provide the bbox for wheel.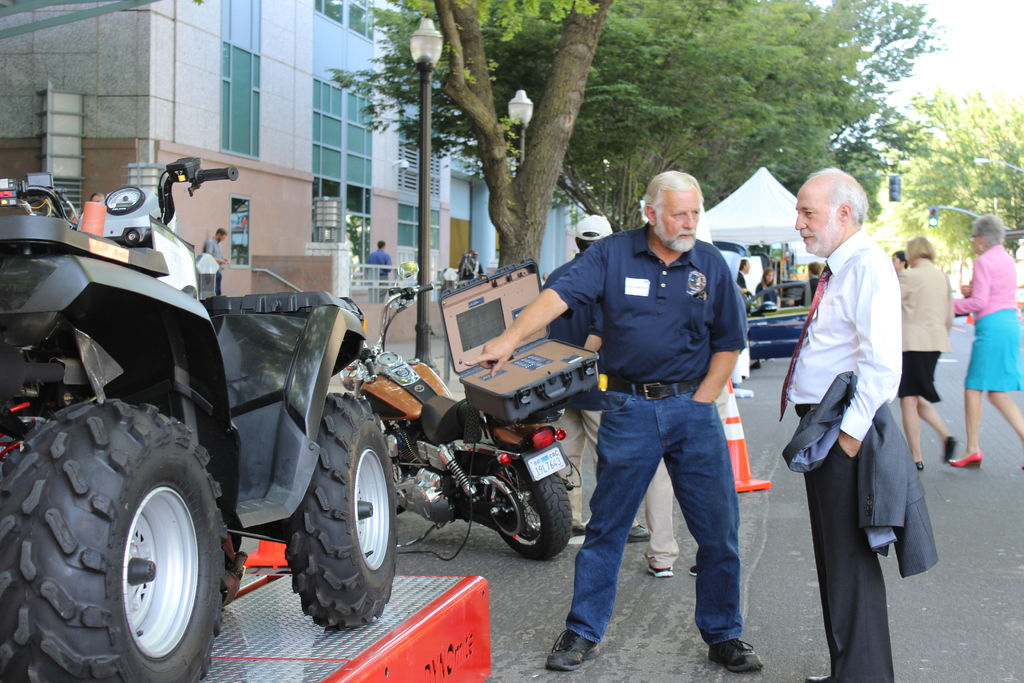
484 458 572 557.
